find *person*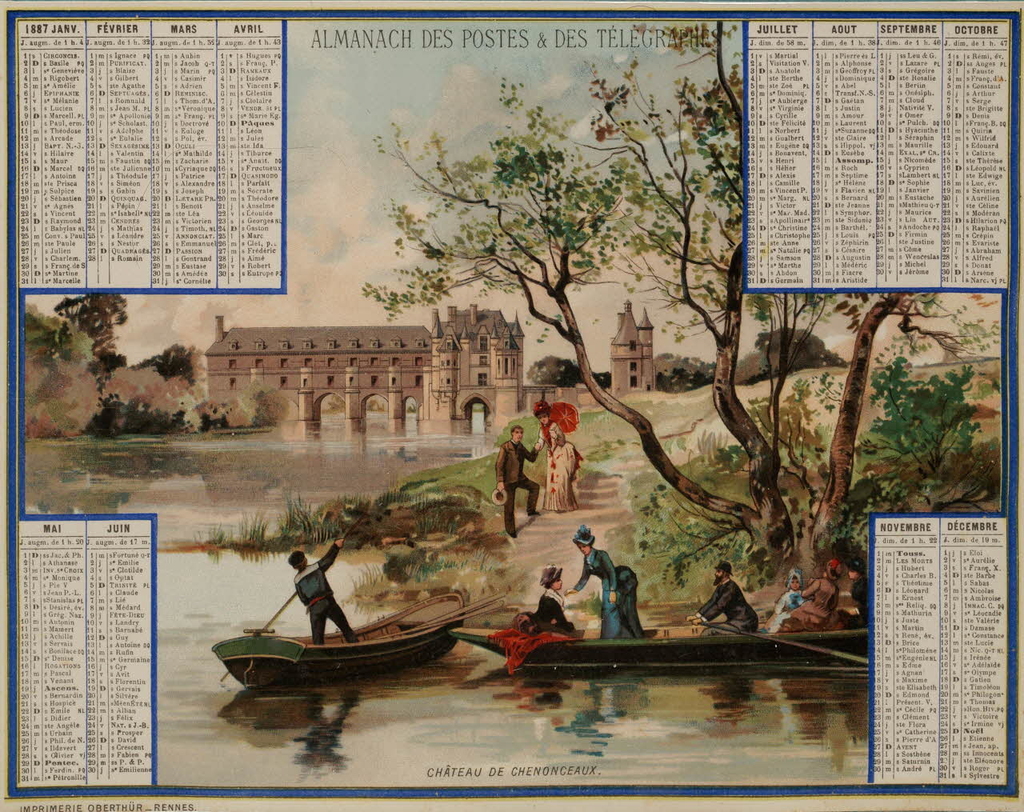
838/560/869/625
